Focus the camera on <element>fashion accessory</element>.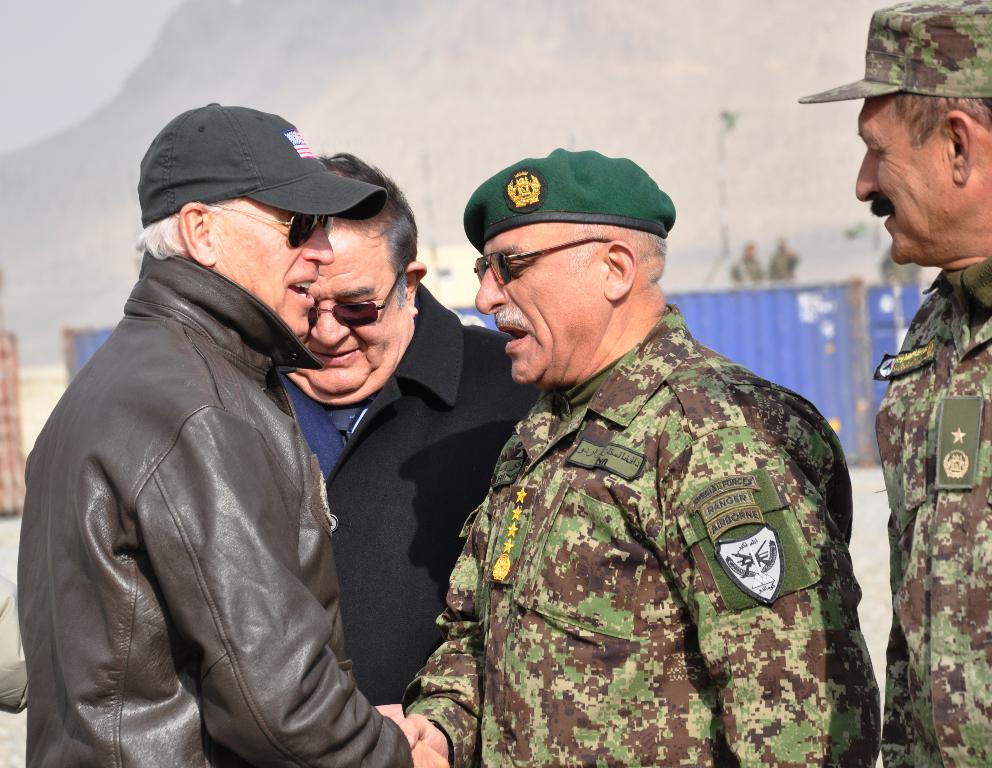
Focus region: locate(302, 262, 408, 330).
